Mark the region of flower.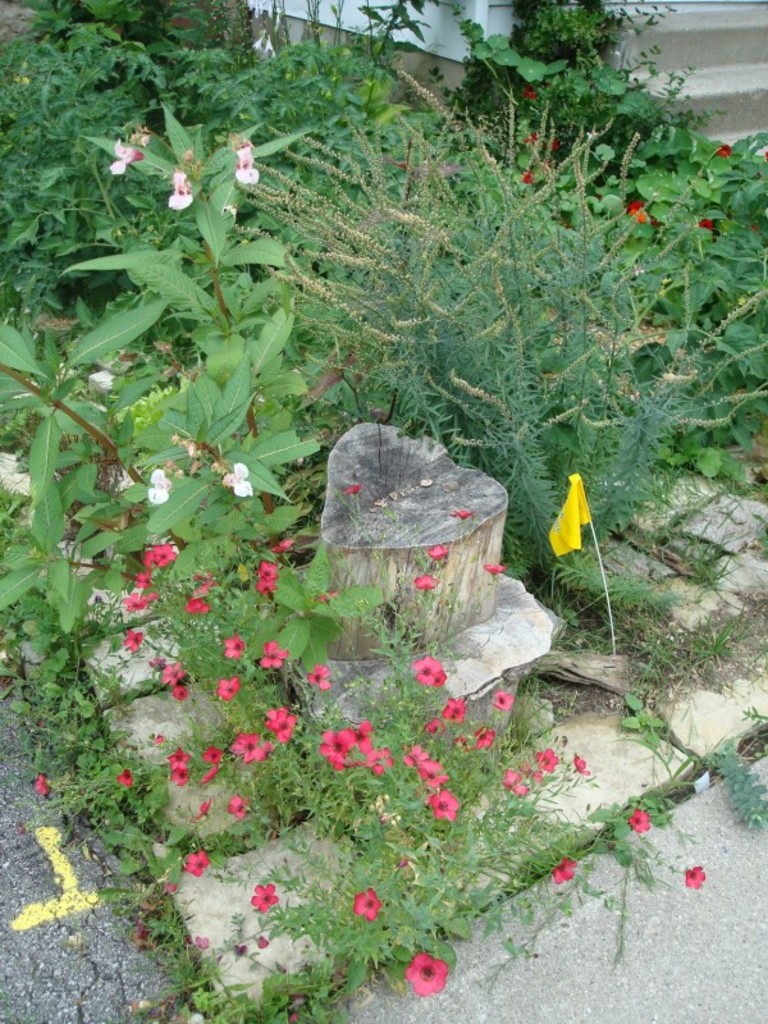
Region: [627,202,654,221].
